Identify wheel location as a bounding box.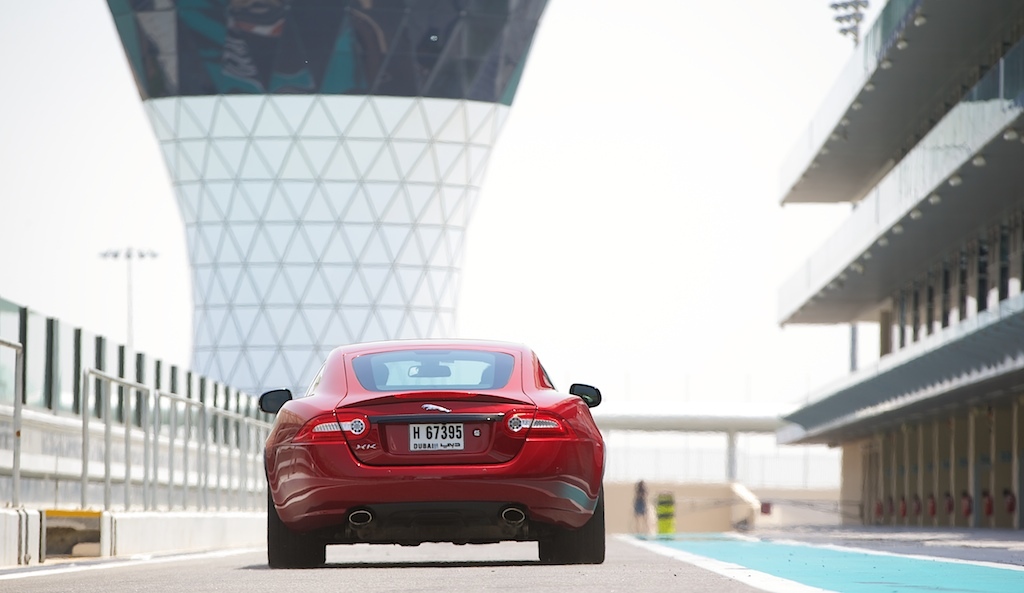
533/476/597/553.
